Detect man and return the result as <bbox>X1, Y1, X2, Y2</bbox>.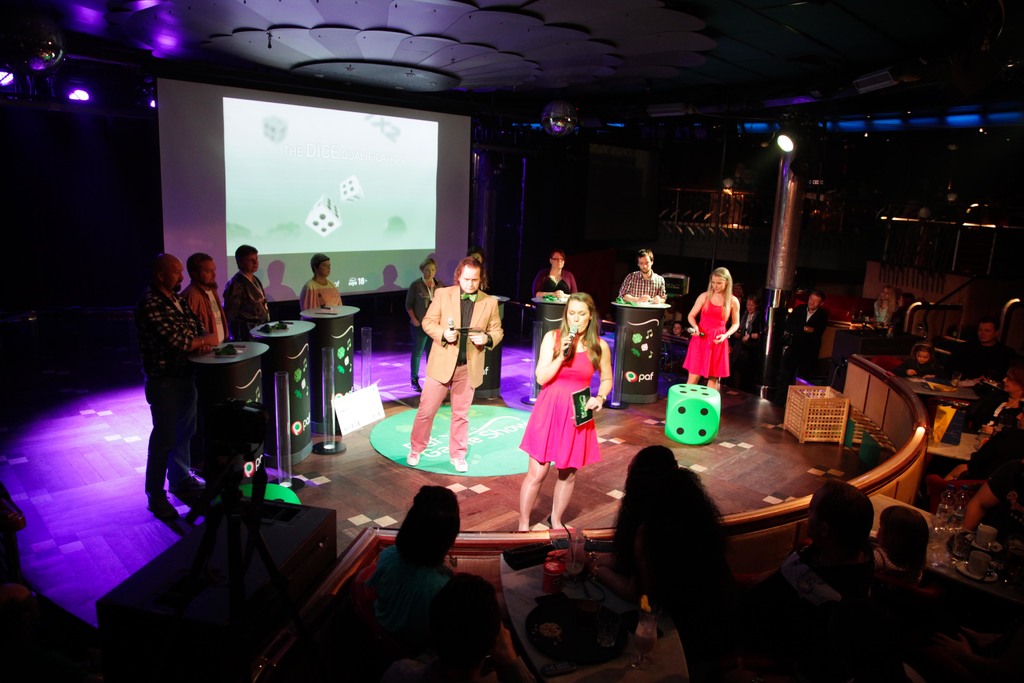
<bbox>774, 289, 829, 406</bbox>.
